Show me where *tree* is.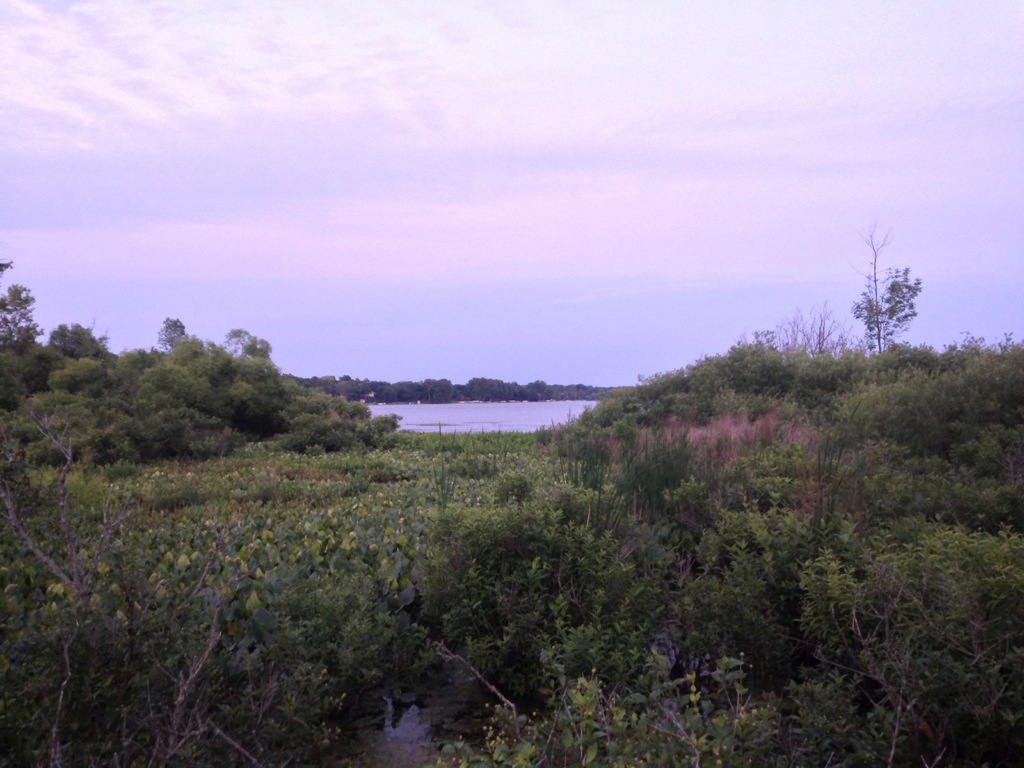
*tree* is at bbox(865, 264, 910, 363).
